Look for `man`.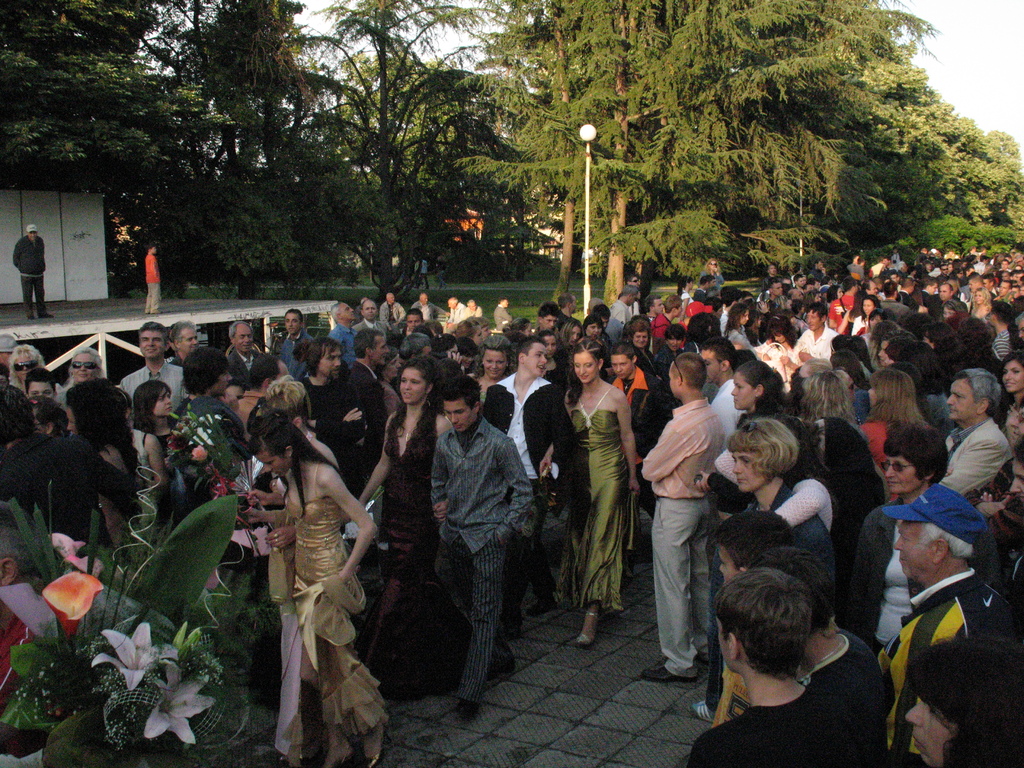
Found: pyautogui.locateOnScreen(168, 346, 235, 434).
